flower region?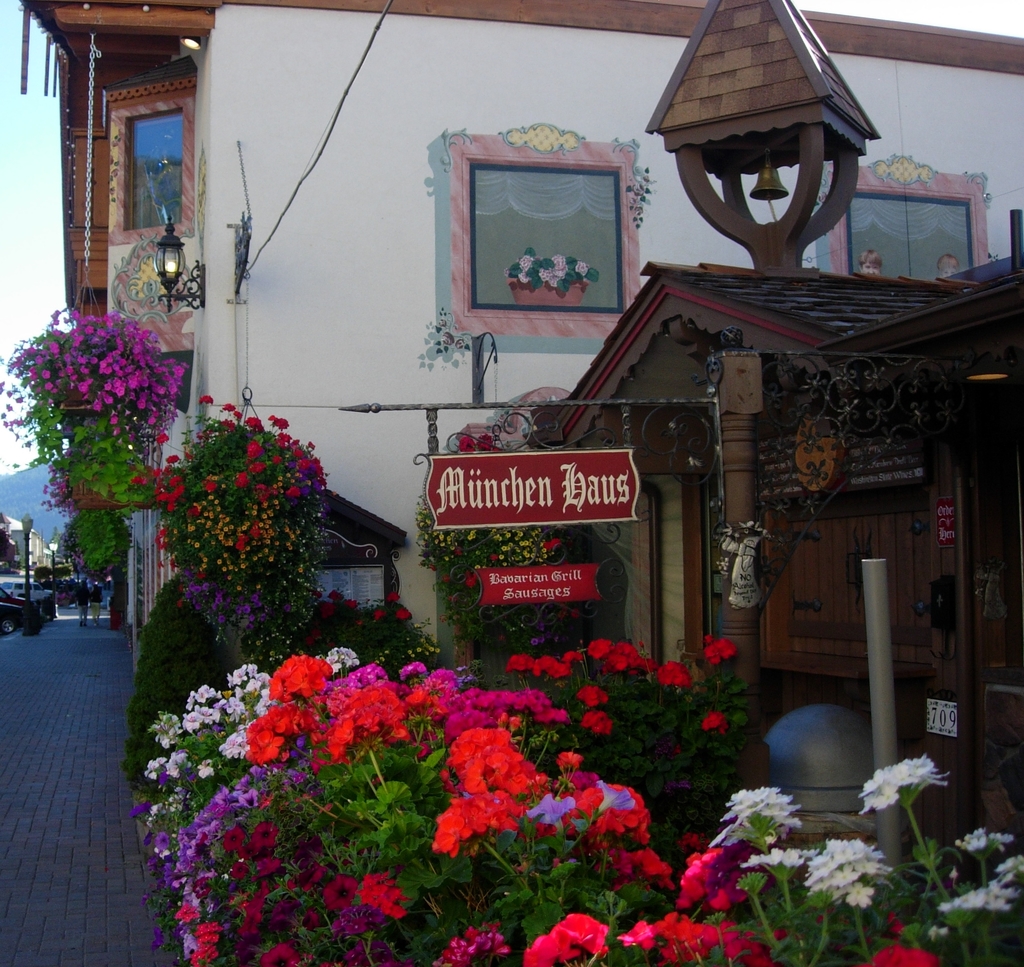
439, 614, 445, 624
